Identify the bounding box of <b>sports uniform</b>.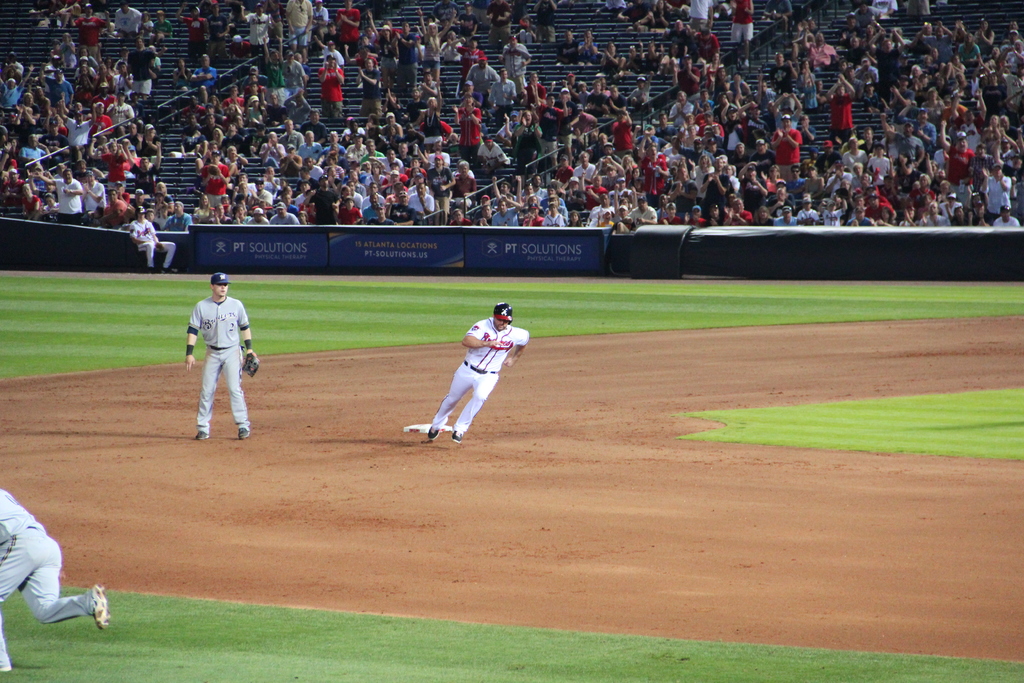
bbox=[228, 96, 248, 107].
